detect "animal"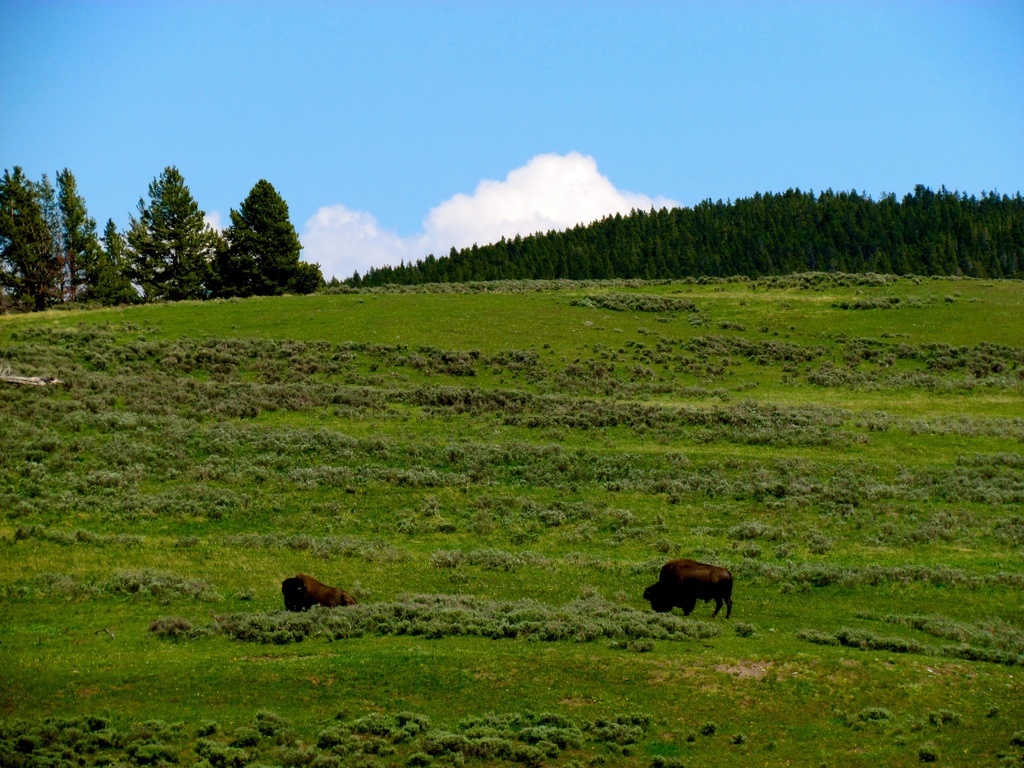
283,576,361,618
